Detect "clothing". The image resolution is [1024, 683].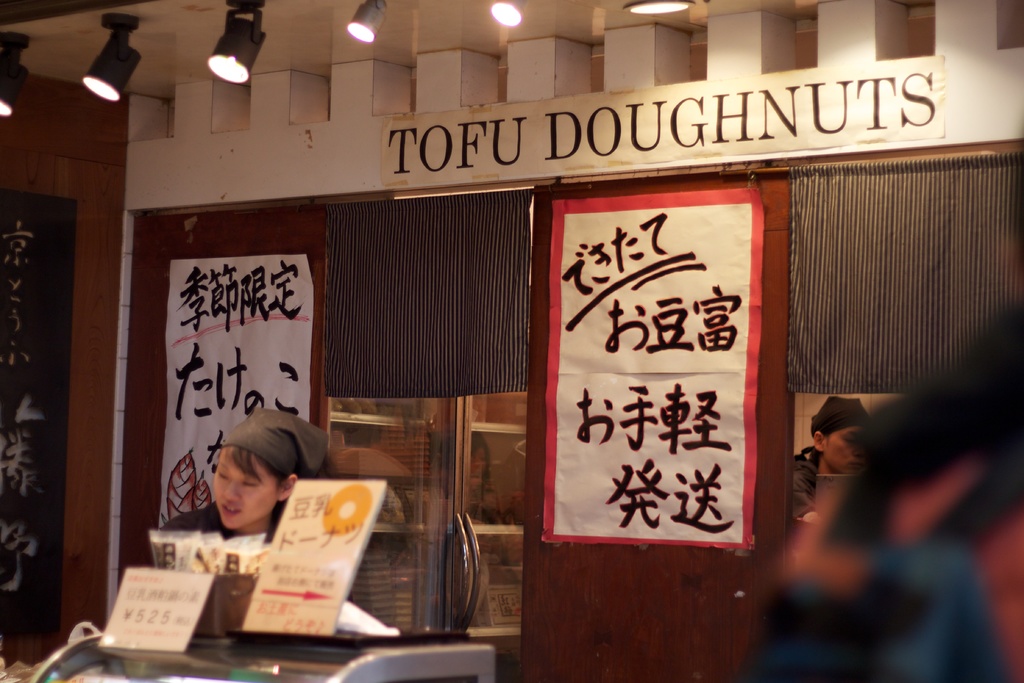
{"left": 167, "top": 504, "right": 238, "bottom": 537}.
